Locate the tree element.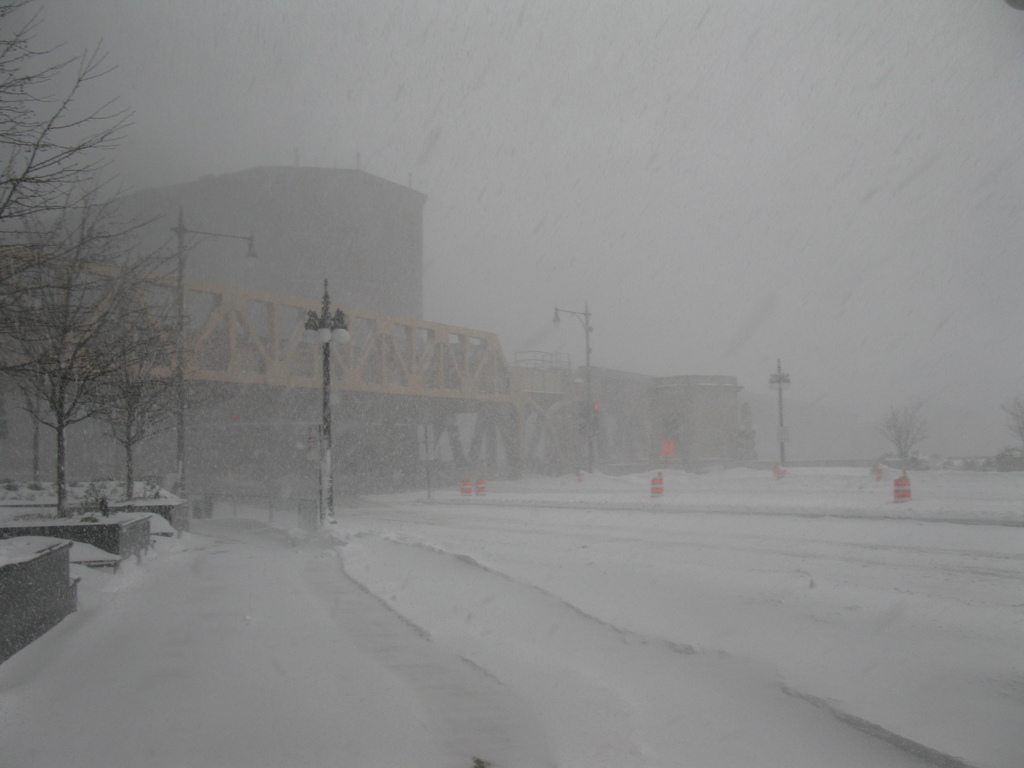
Element bbox: 870:399:915:481.
